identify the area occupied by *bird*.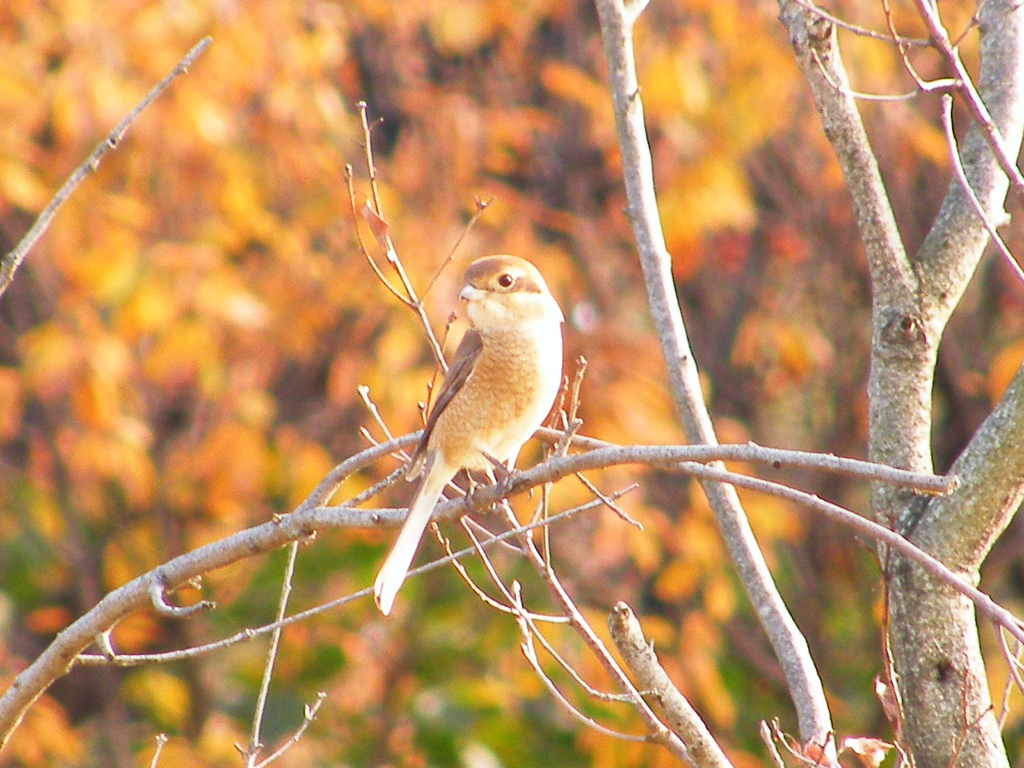
Area: <bbox>369, 249, 568, 617</bbox>.
